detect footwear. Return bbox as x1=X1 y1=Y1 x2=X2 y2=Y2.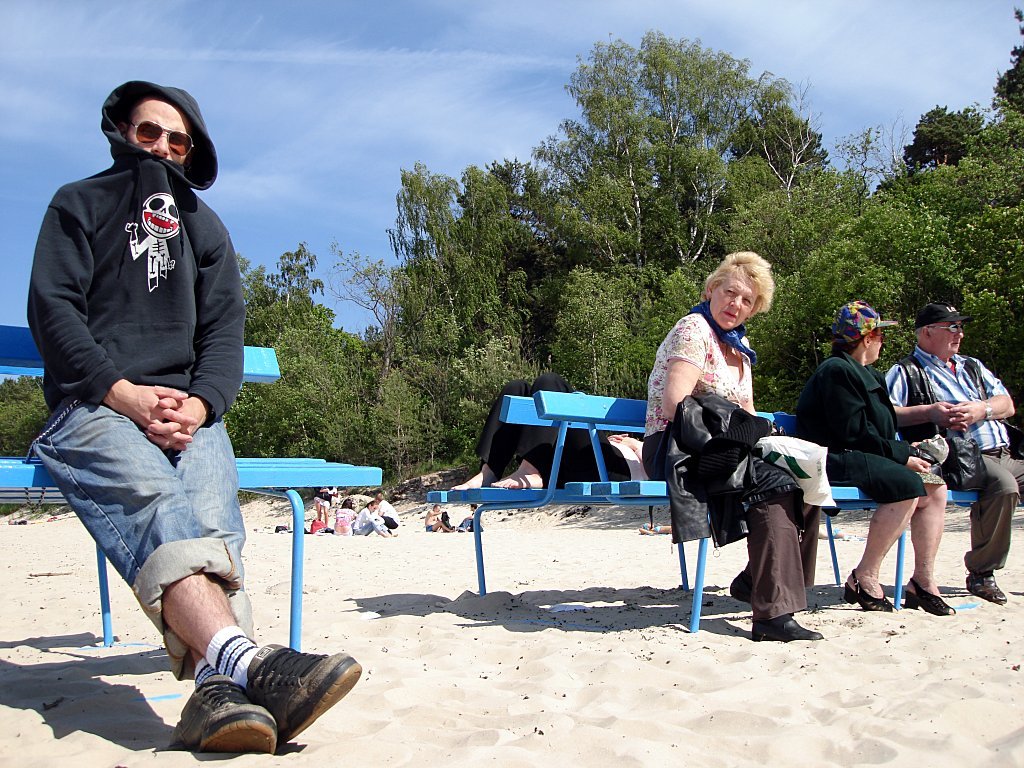
x1=962 y1=564 x2=1008 y2=606.
